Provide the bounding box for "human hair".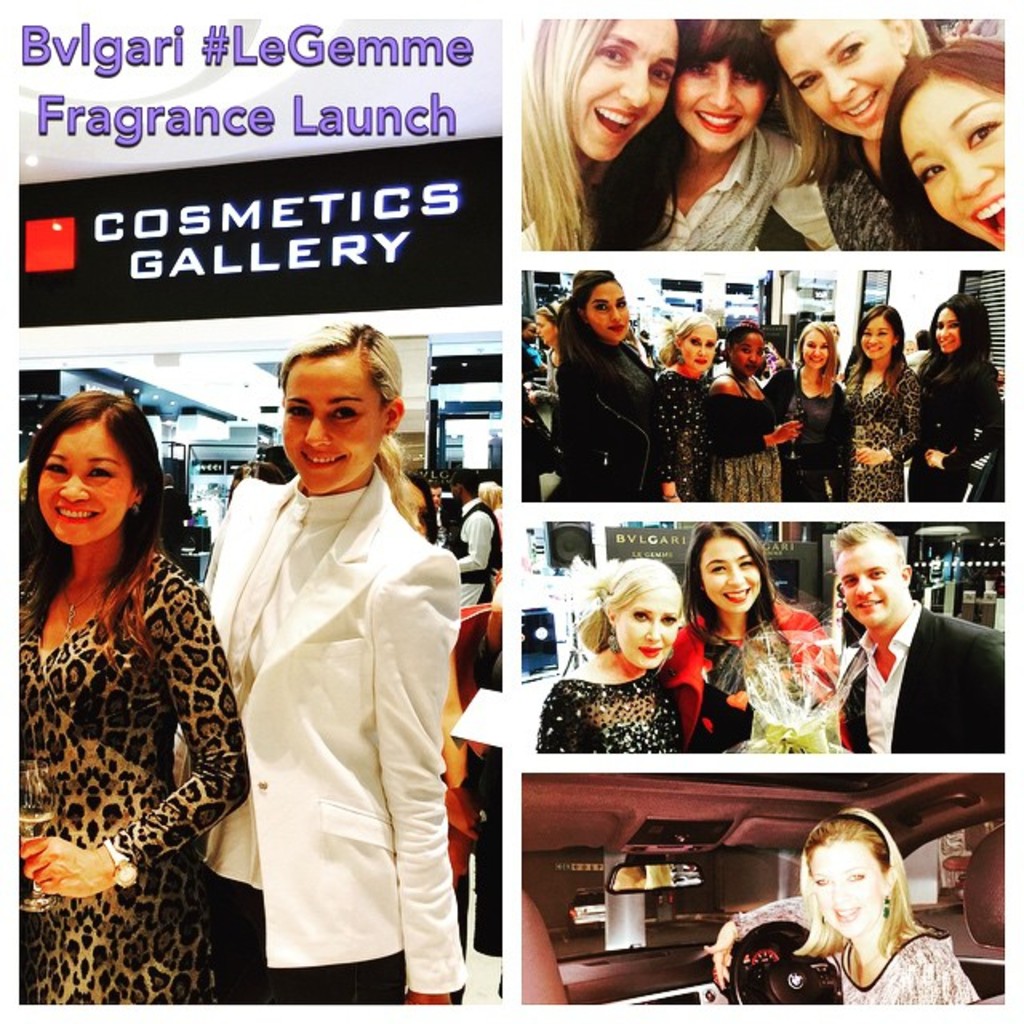
box=[845, 304, 904, 398].
